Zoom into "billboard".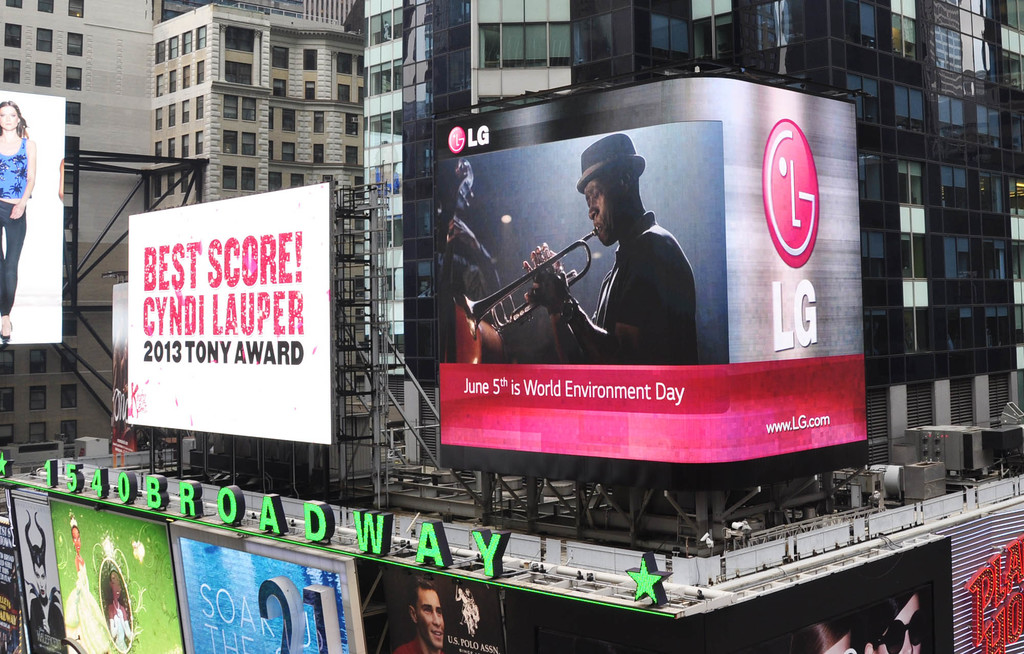
Zoom target: BBox(0, 86, 65, 345).
